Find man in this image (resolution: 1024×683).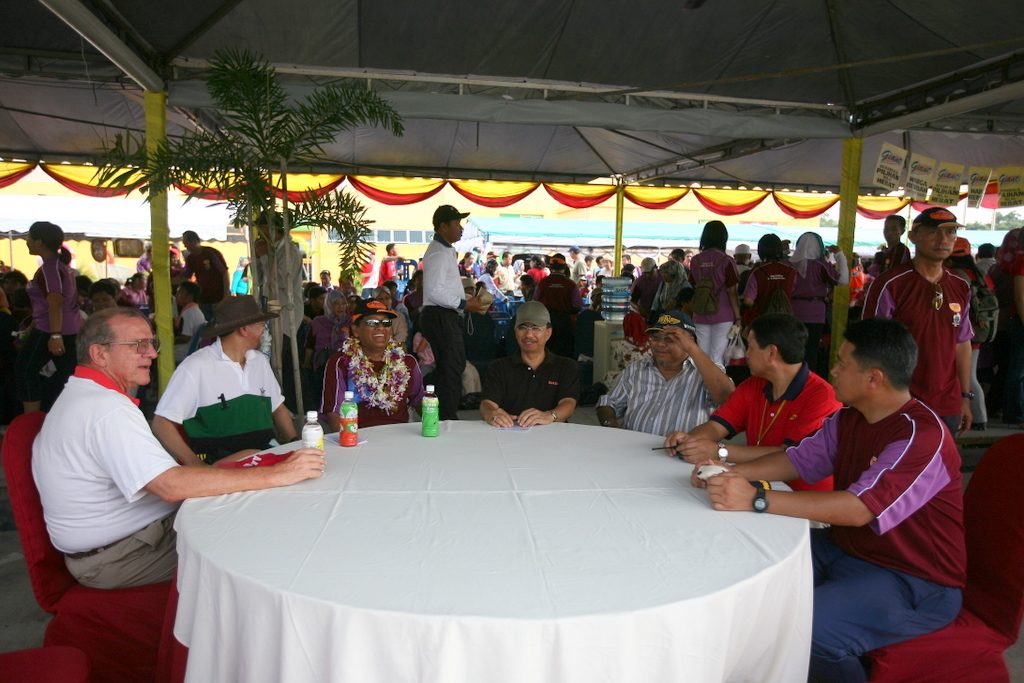
[598, 316, 736, 439].
